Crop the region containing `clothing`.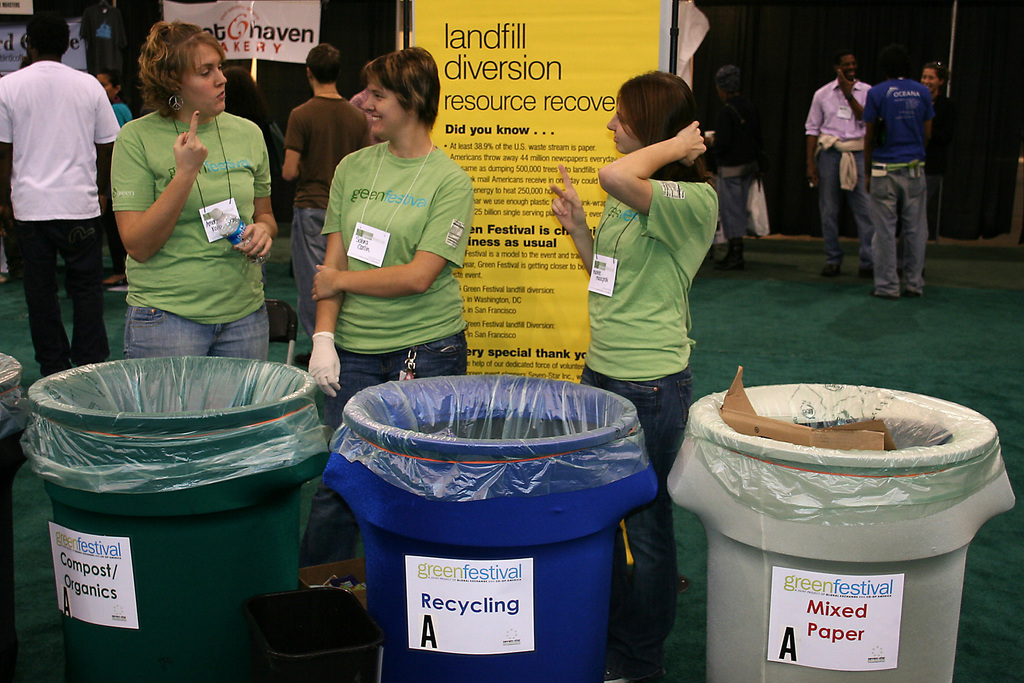
Crop region: l=922, t=93, r=955, b=223.
